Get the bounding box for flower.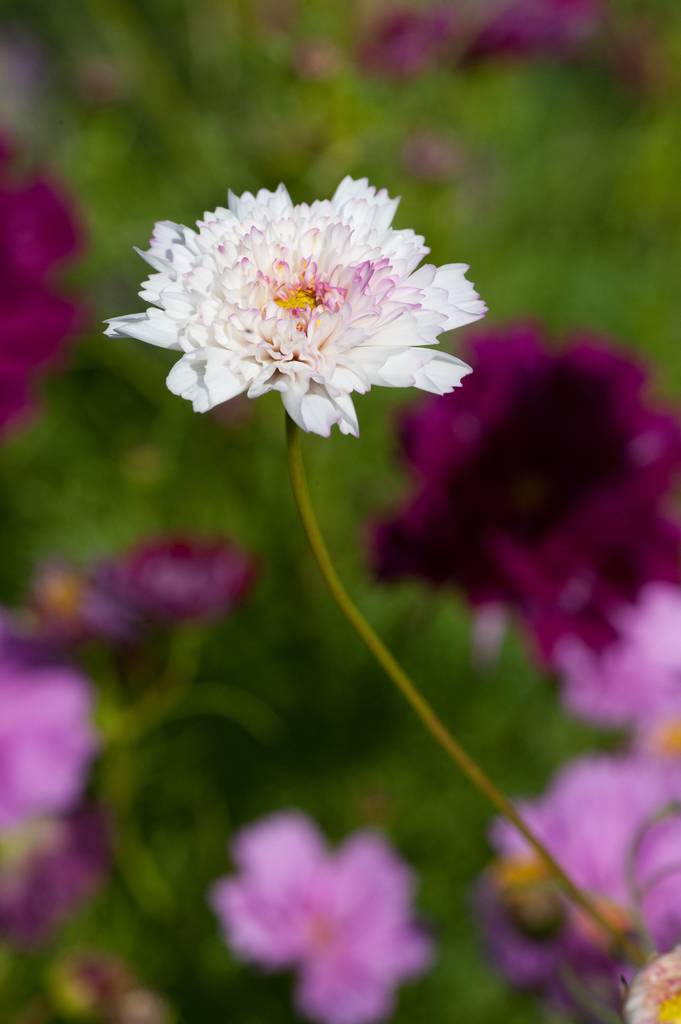
crop(0, 636, 88, 820).
